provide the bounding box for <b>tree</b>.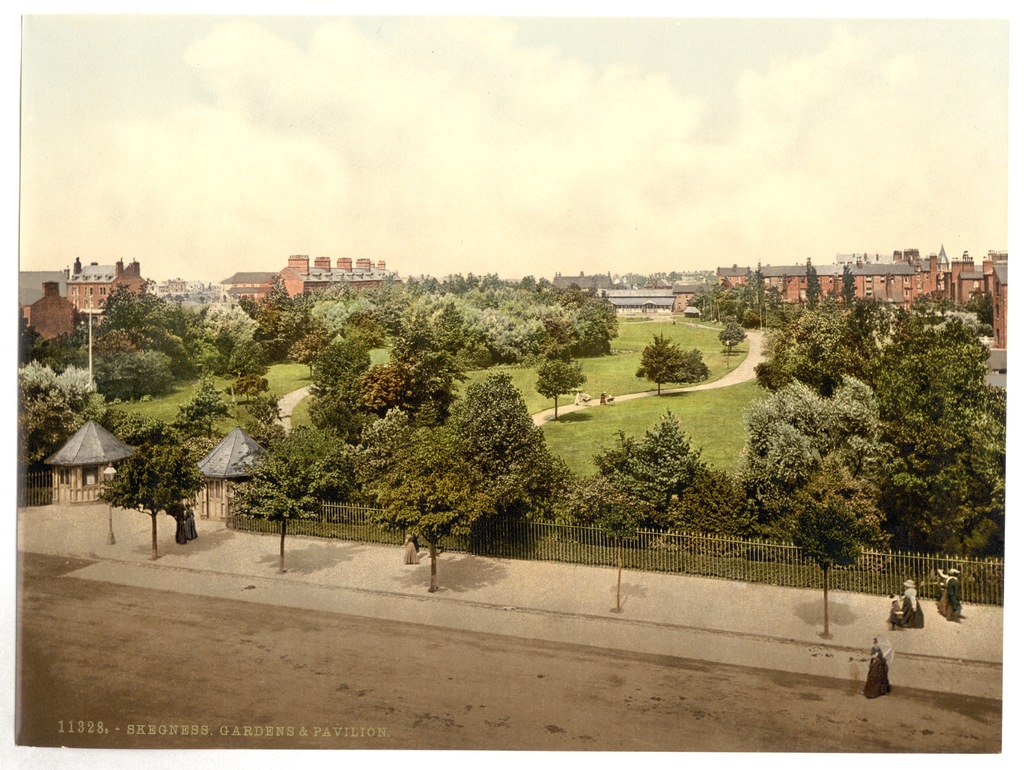
box=[552, 283, 617, 359].
